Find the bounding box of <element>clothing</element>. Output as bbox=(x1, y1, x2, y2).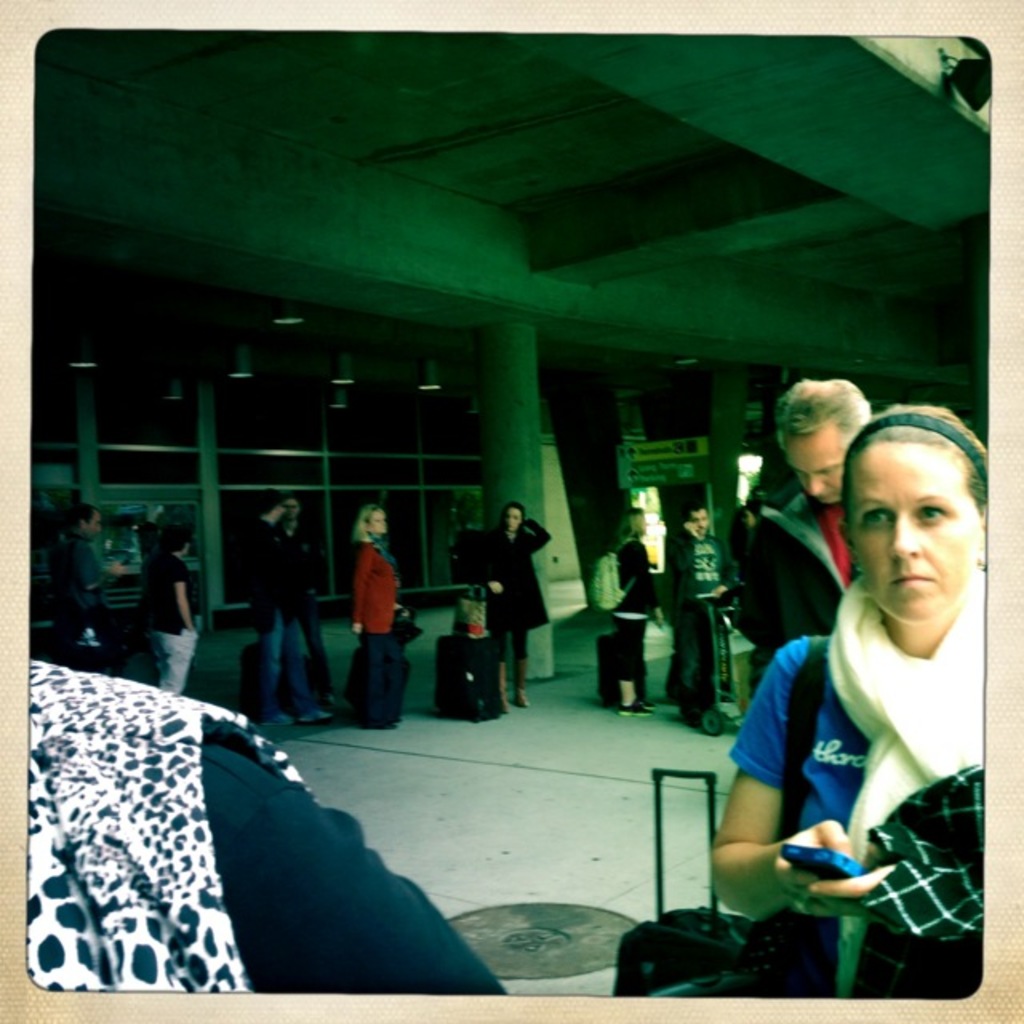
bbox=(346, 525, 406, 722).
